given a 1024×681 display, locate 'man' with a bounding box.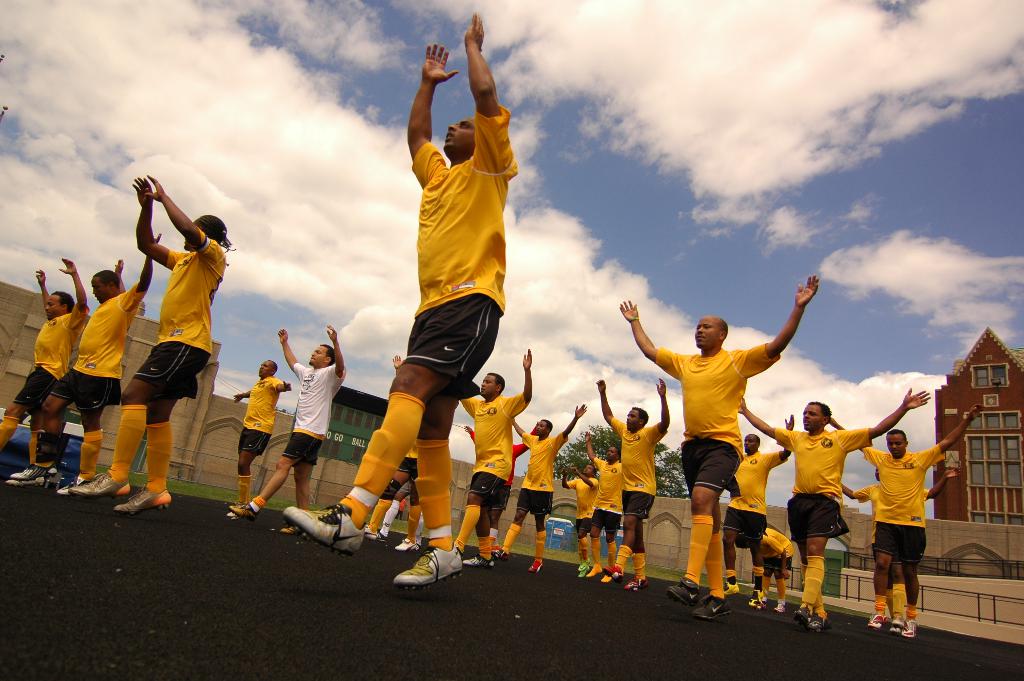
Located: bbox(560, 465, 600, 577).
